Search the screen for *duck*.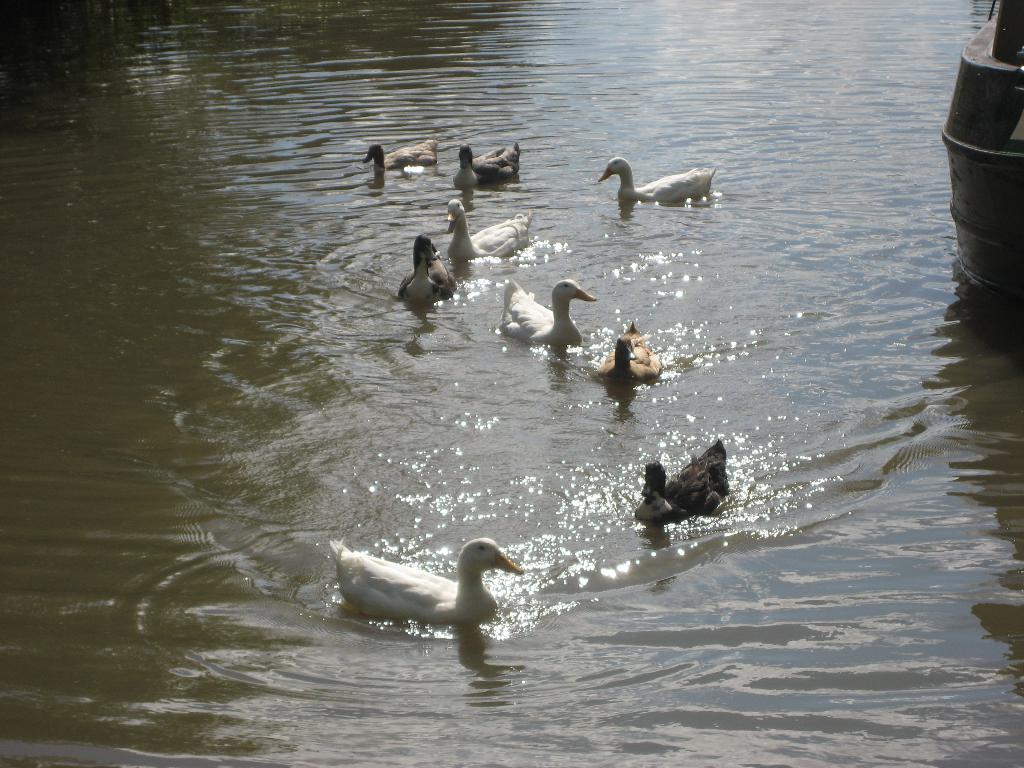
Found at box=[500, 278, 593, 349].
